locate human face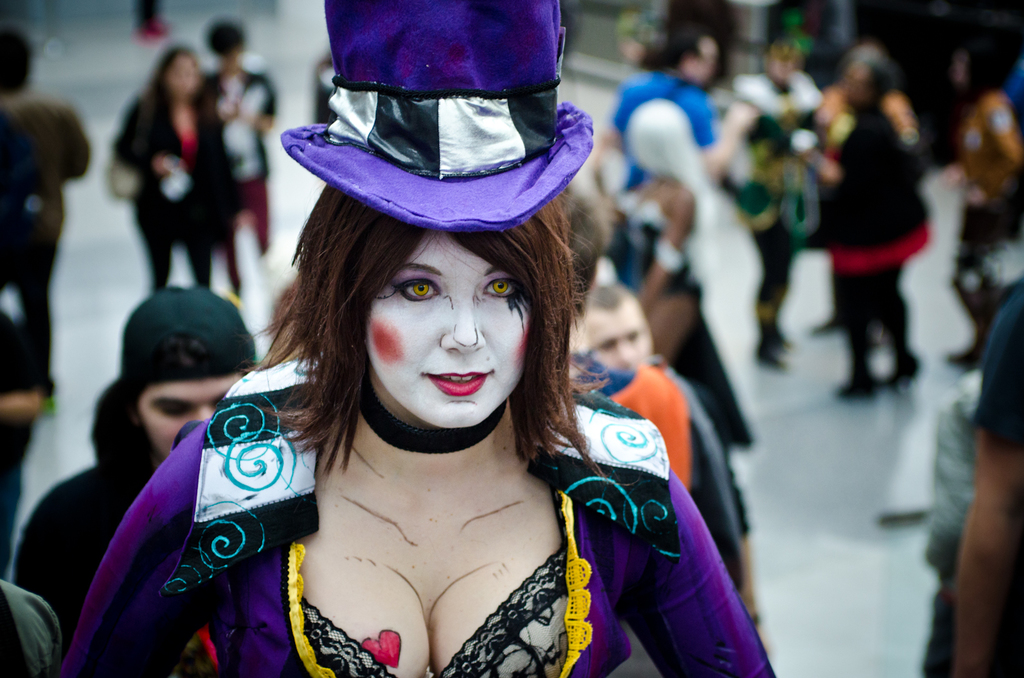
(136,373,241,459)
